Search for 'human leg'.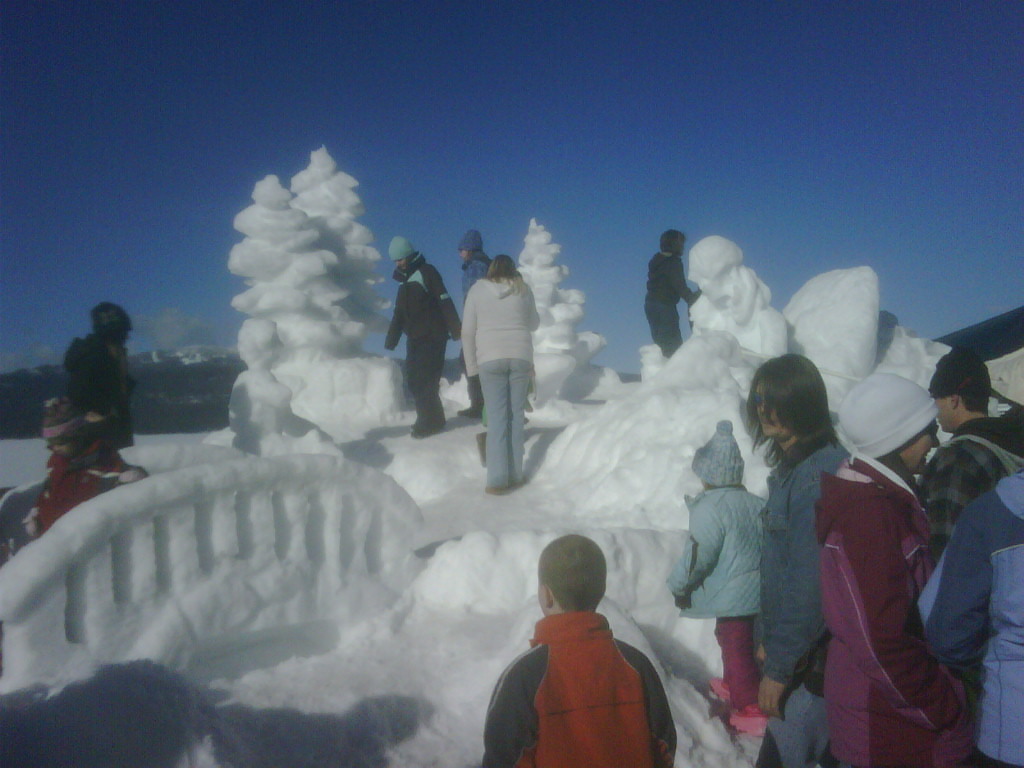
Found at <bbox>405, 334, 446, 433</bbox>.
